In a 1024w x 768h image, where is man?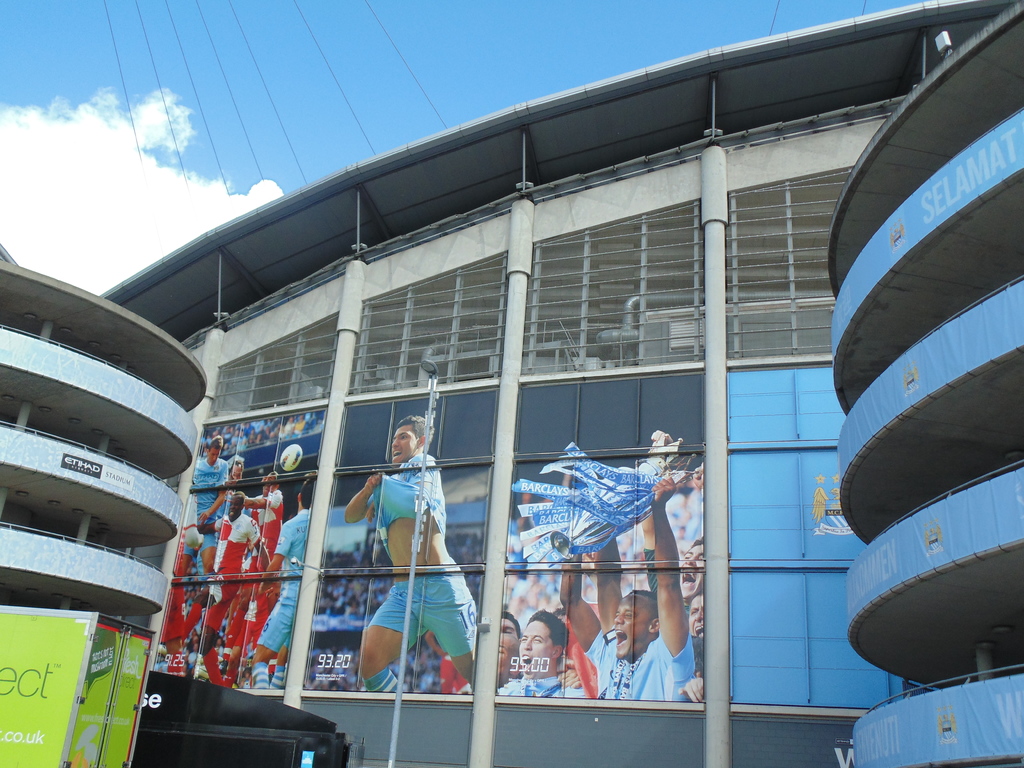
[490, 611, 591, 694].
